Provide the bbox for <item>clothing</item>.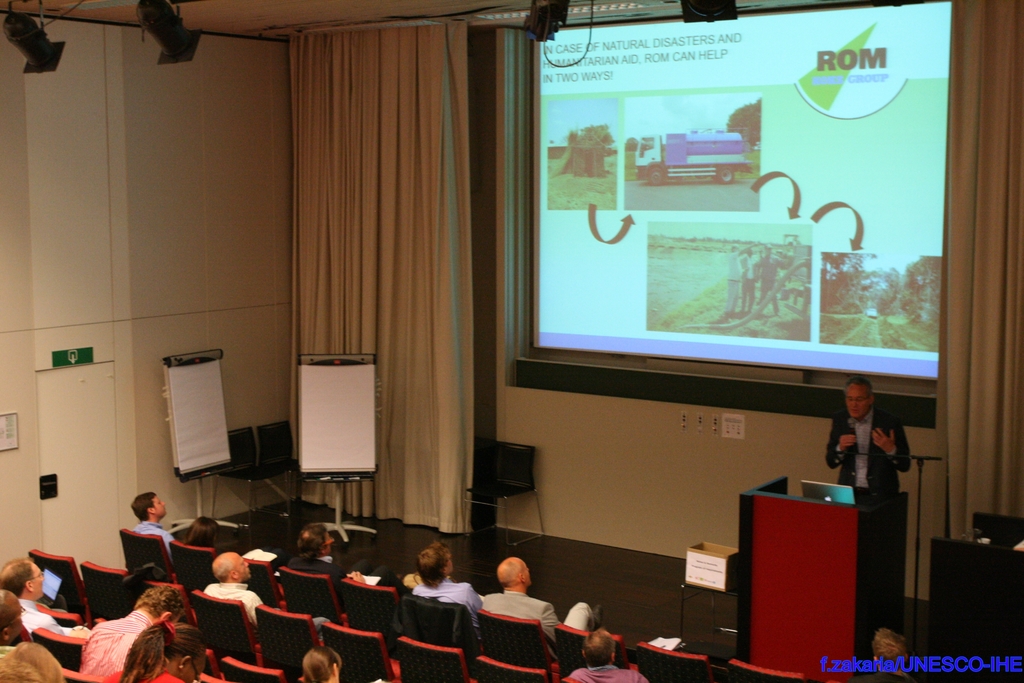
14, 597, 84, 637.
